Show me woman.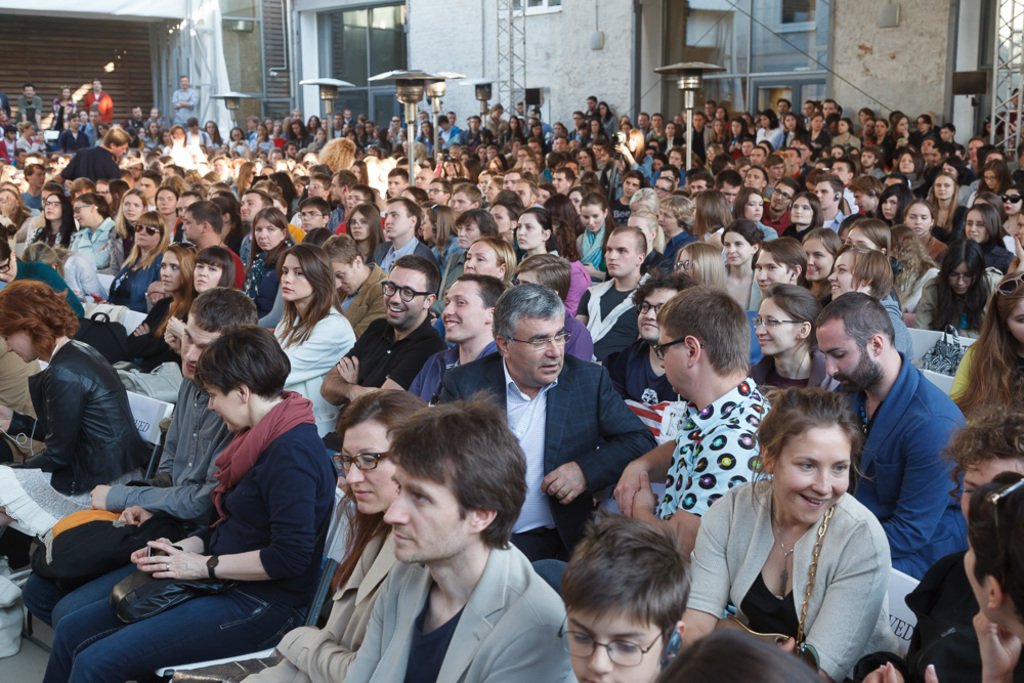
woman is here: [left=775, top=110, right=804, bottom=147].
